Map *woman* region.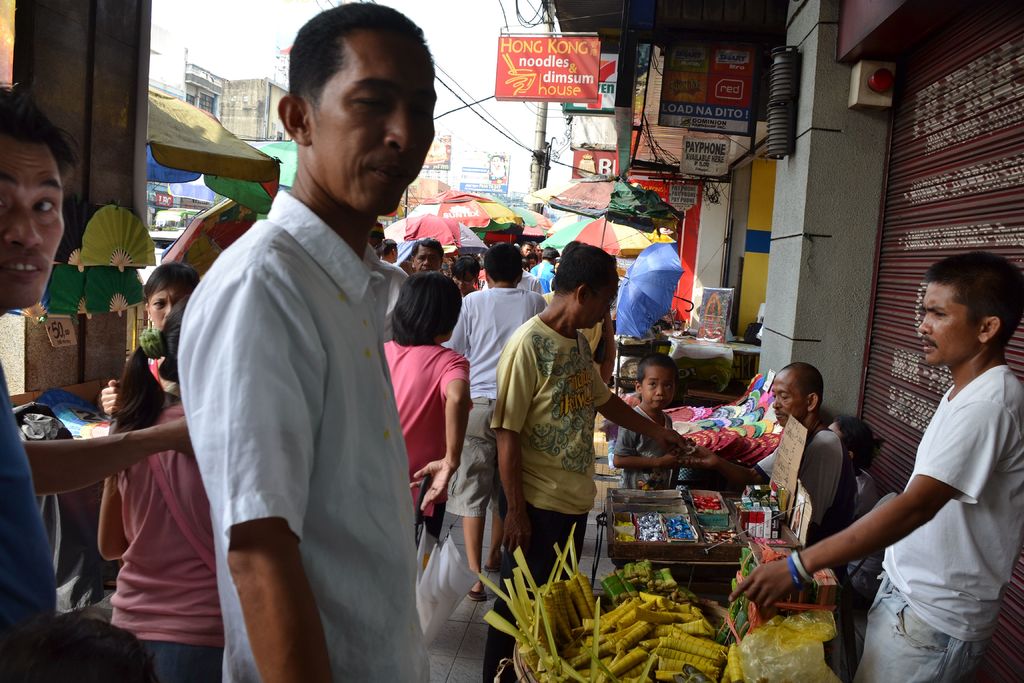
Mapped to l=451, t=258, r=479, b=293.
